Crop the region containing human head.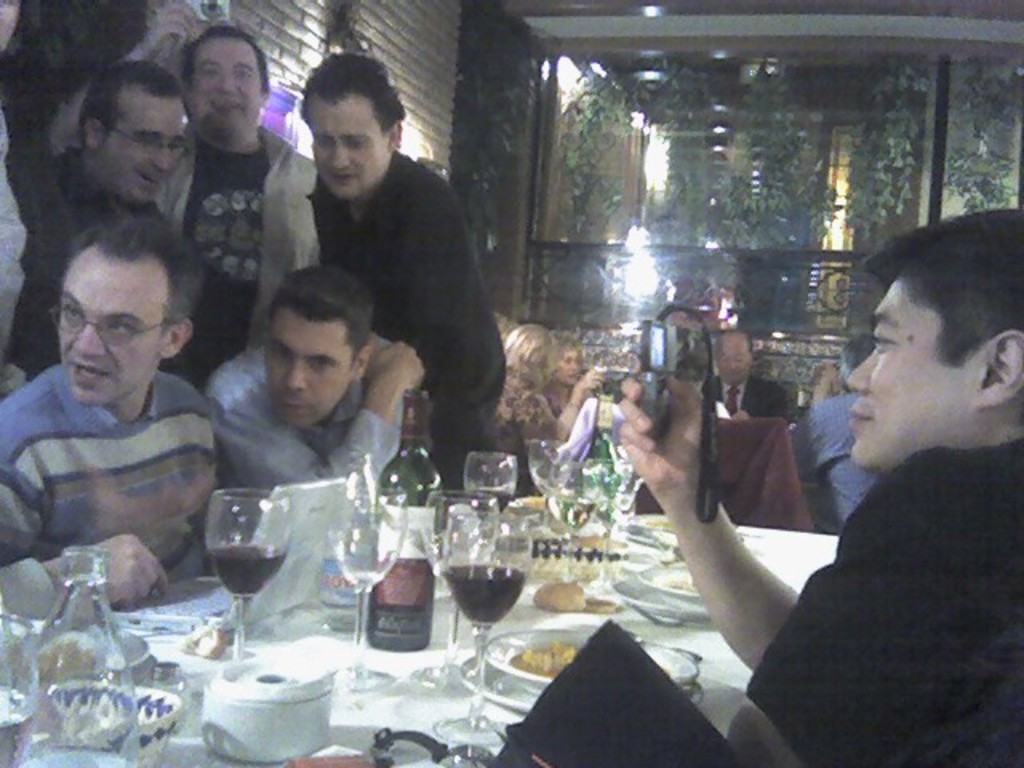
Crop region: {"x1": 840, "y1": 221, "x2": 1003, "y2": 488}.
